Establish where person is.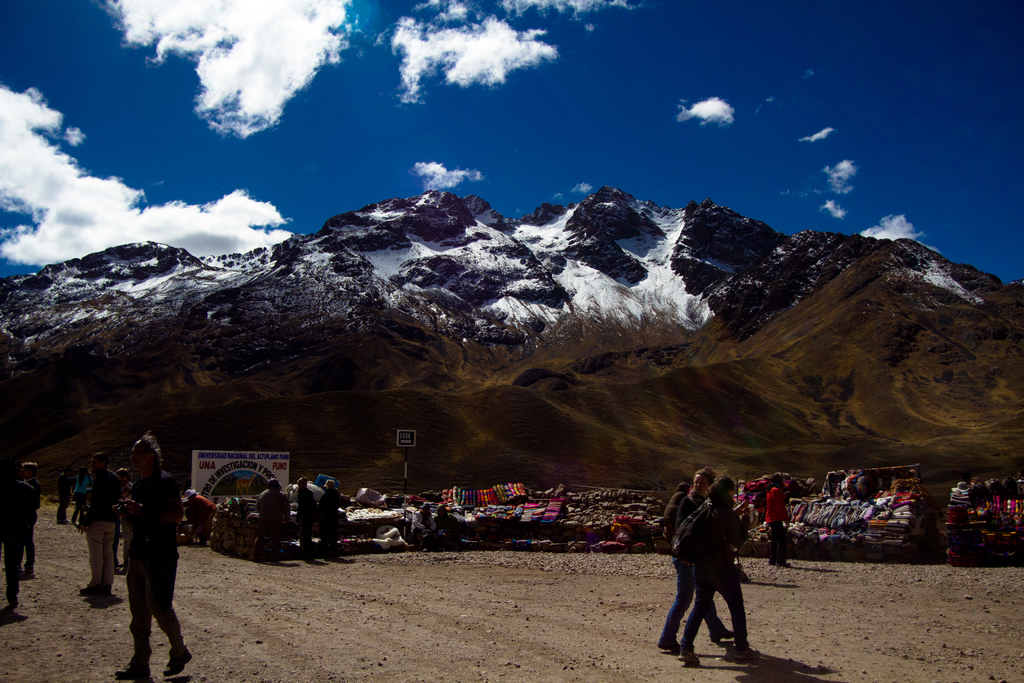
Established at left=58, top=465, right=71, bottom=528.
